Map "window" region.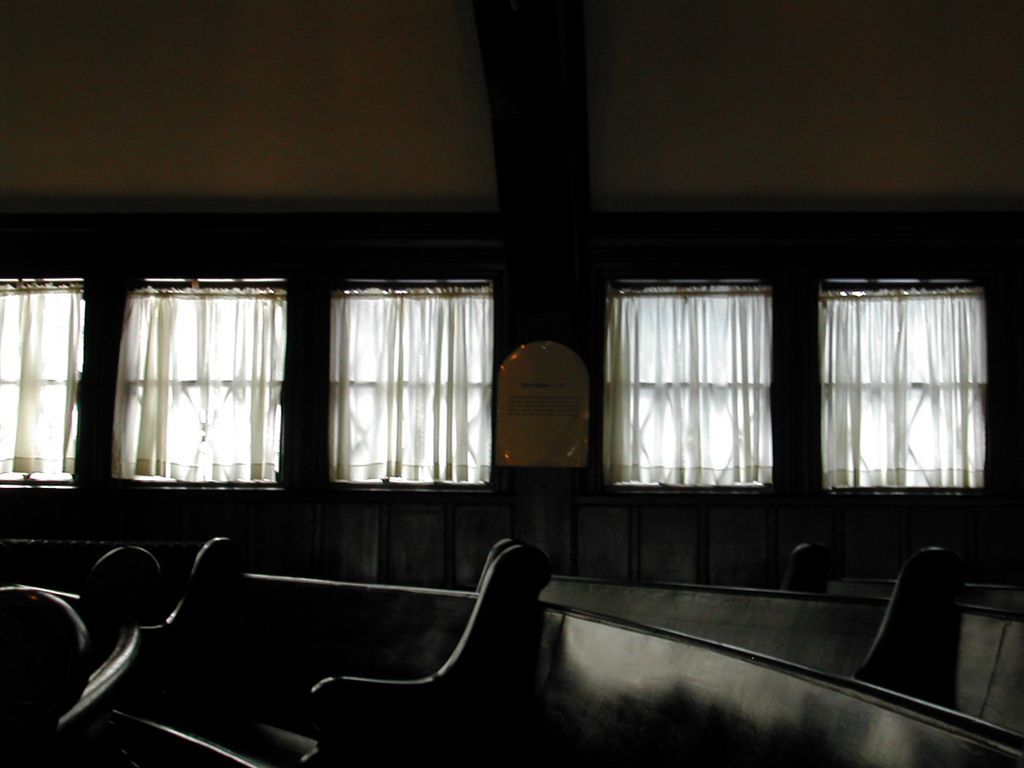
Mapped to [131,275,287,488].
